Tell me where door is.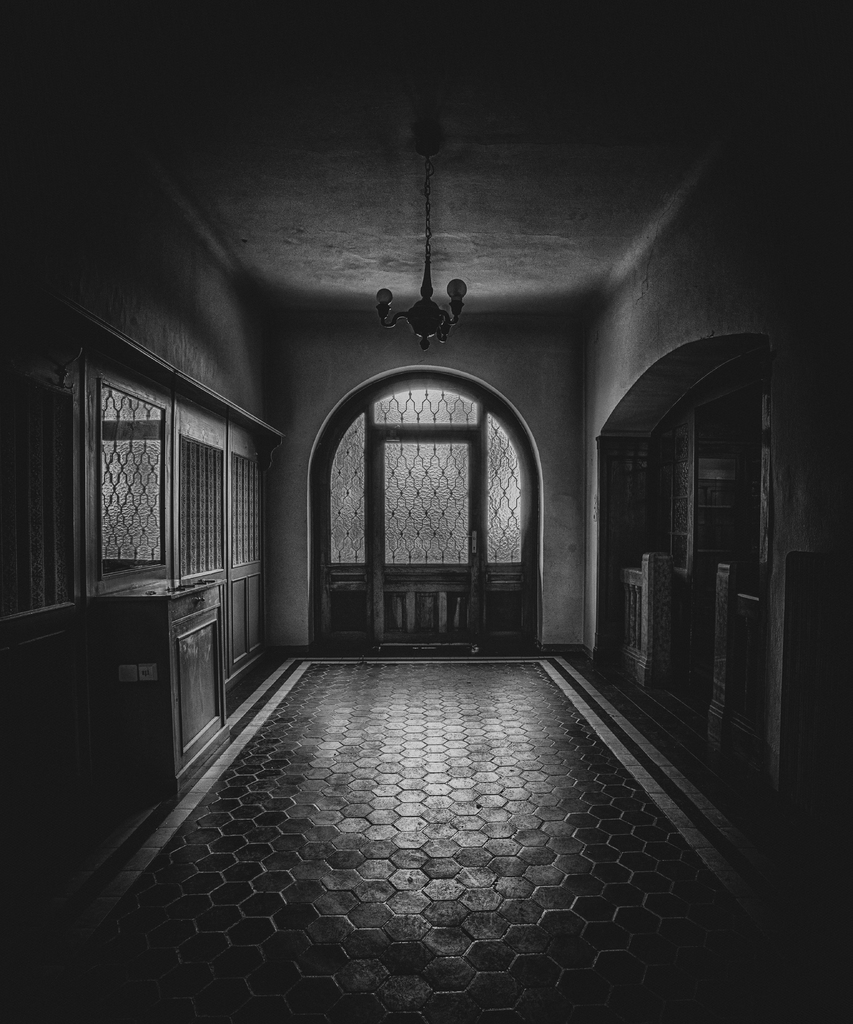
door is at <bbox>325, 360, 527, 645</bbox>.
